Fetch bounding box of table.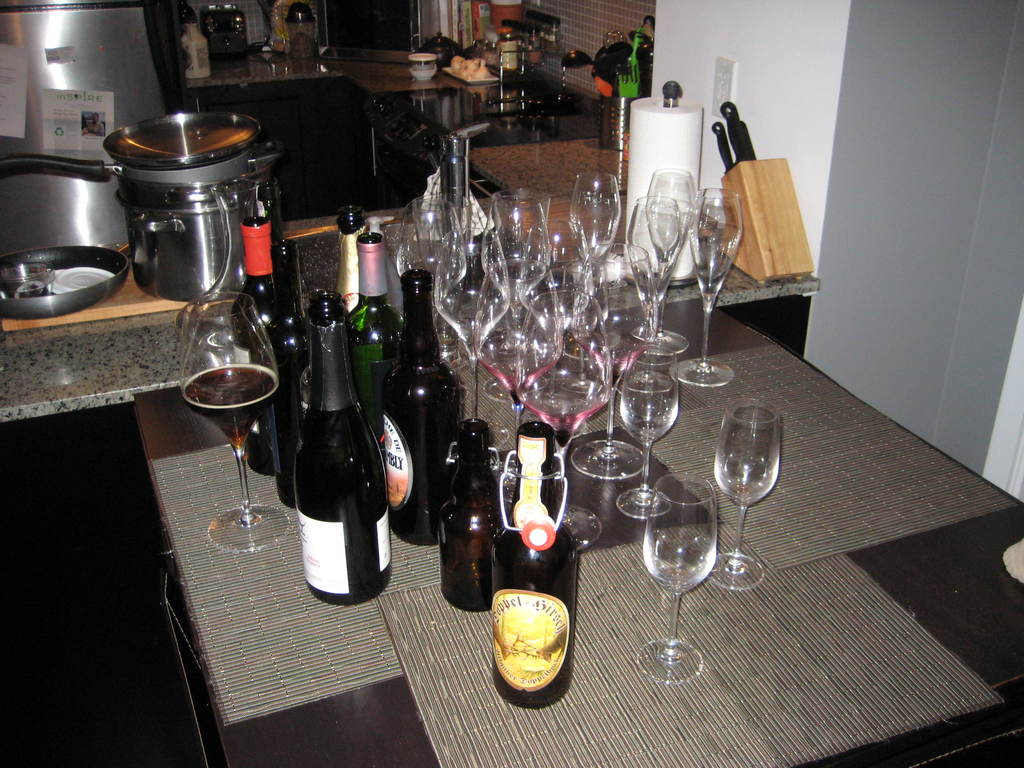
Bbox: bbox(135, 297, 1023, 767).
